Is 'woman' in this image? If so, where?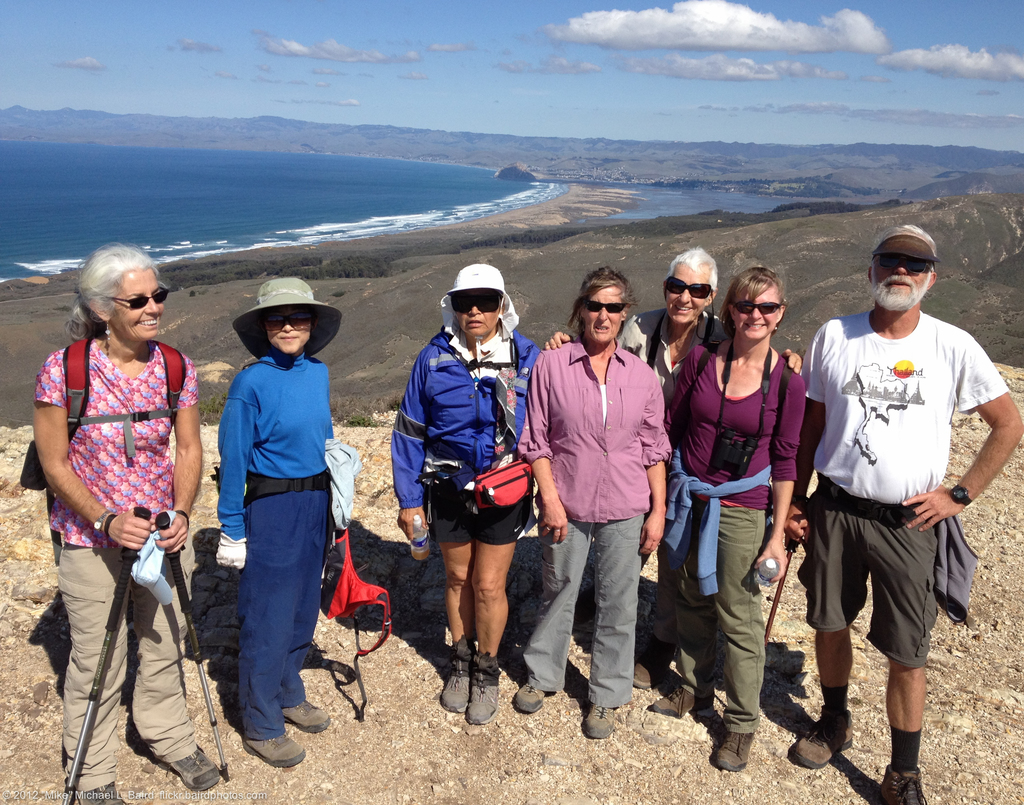
Yes, at crop(662, 259, 806, 773).
